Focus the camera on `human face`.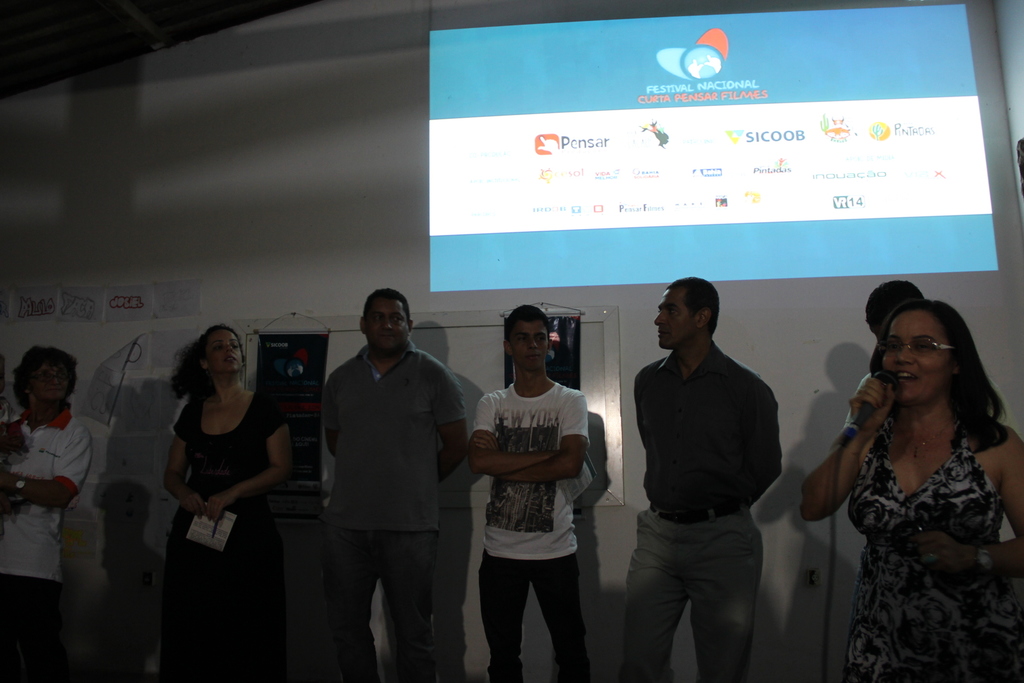
Focus region: x1=509, y1=320, x2=548, y2=370.
